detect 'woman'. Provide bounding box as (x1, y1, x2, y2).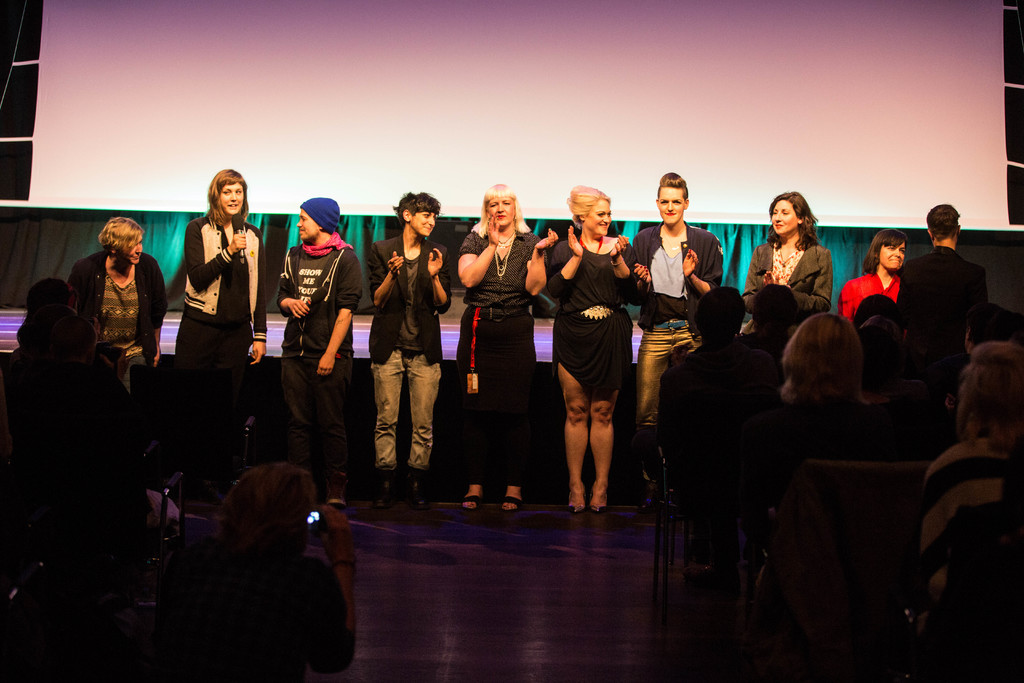
(744, 193, 836, 343).
